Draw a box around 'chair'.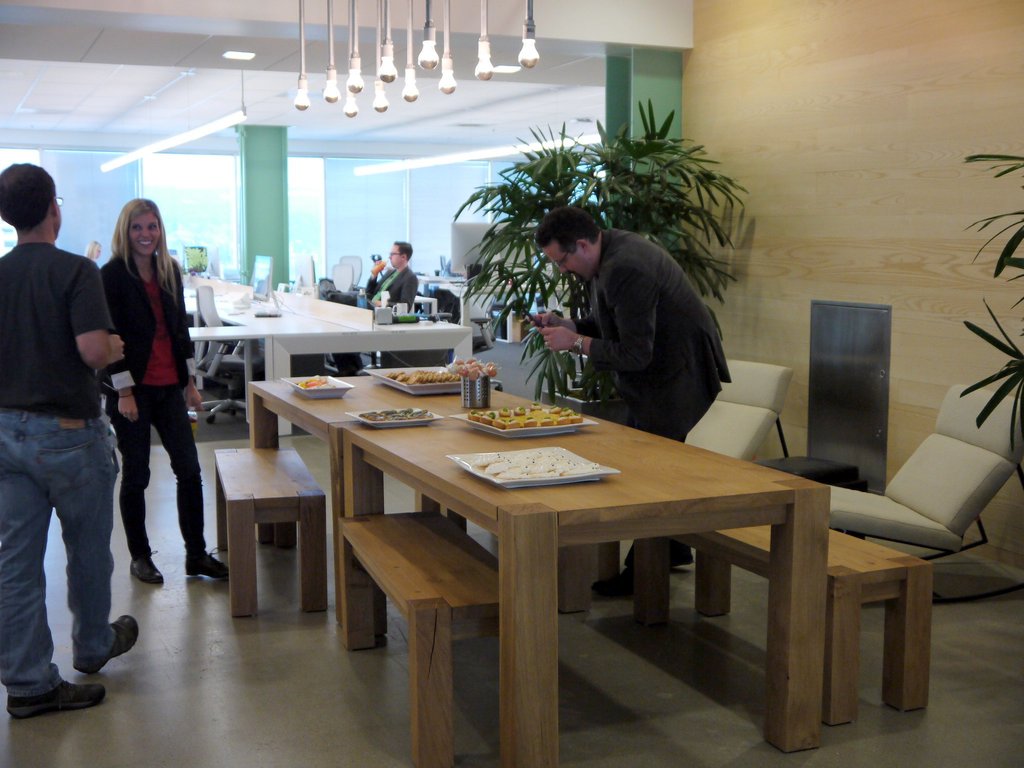
pyautogui.locateOnScreen(817, 379, 1023, 576).
